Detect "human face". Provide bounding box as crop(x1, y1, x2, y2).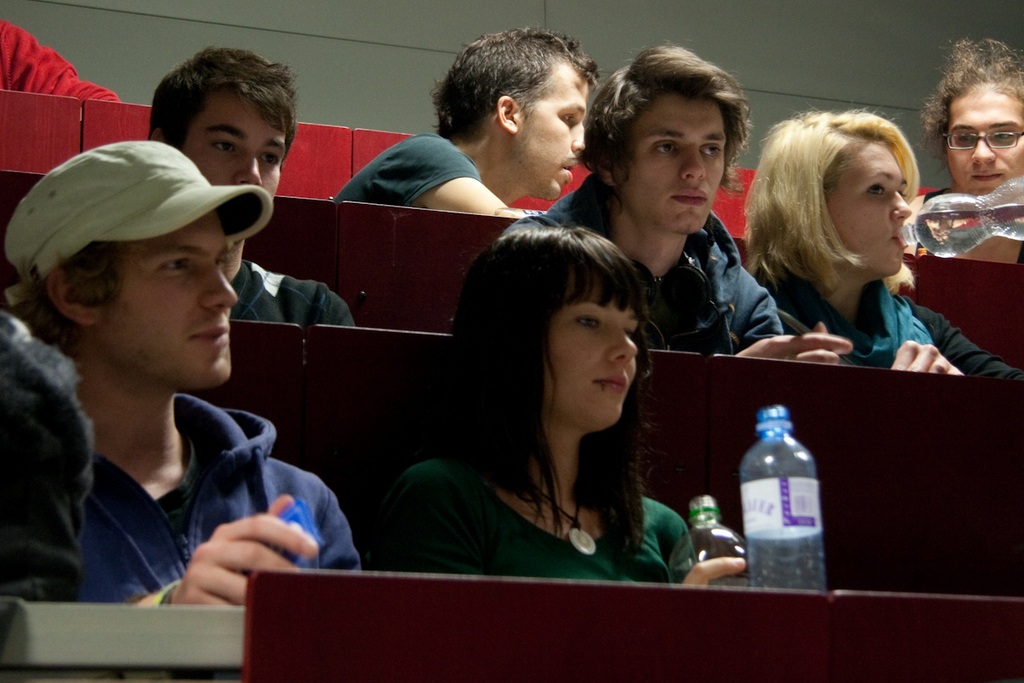
crop(946, 87, 1023, 193).
